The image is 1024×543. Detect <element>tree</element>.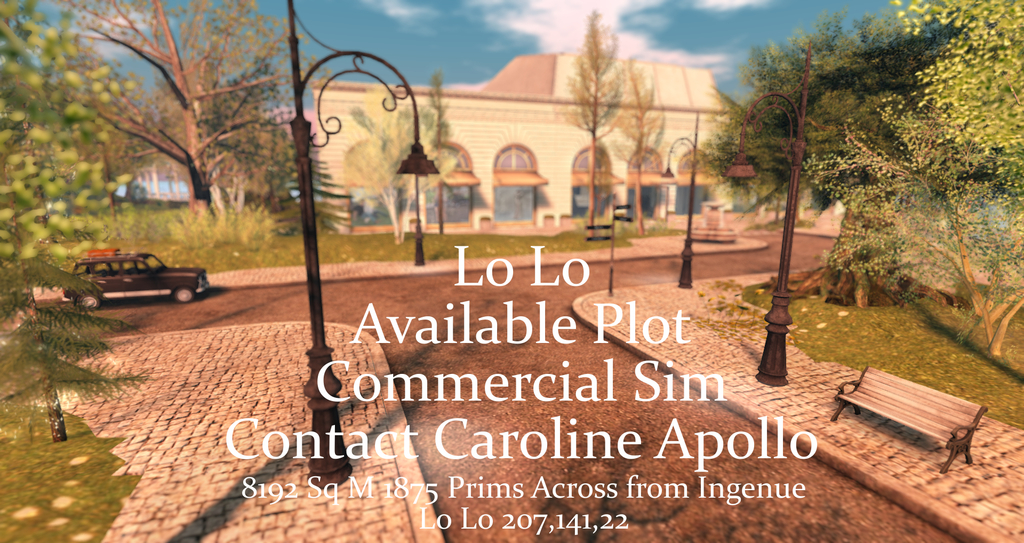
Detection: 611 61 664 238.
